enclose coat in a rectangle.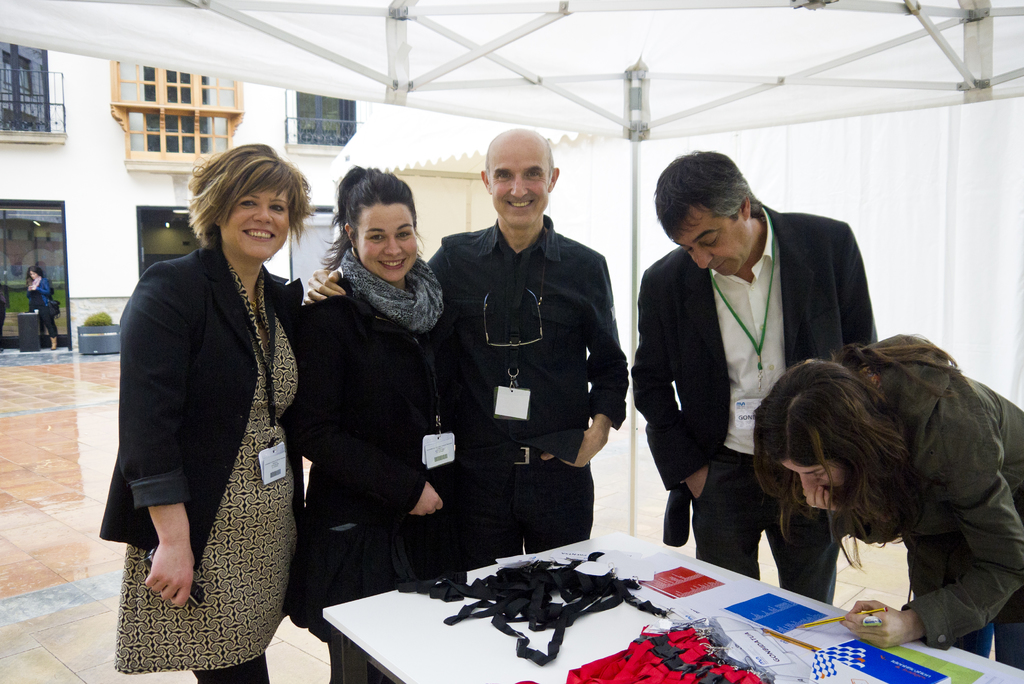
304,270,449,631.
